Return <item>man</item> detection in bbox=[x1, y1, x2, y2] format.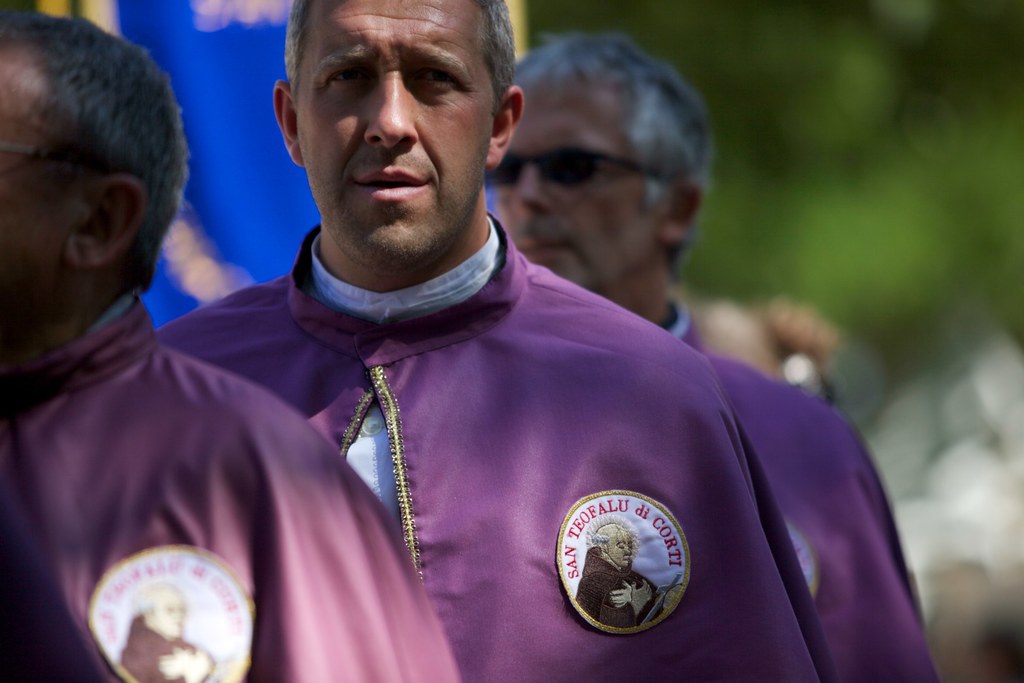
bbox=[148, 0, 838, 682].
